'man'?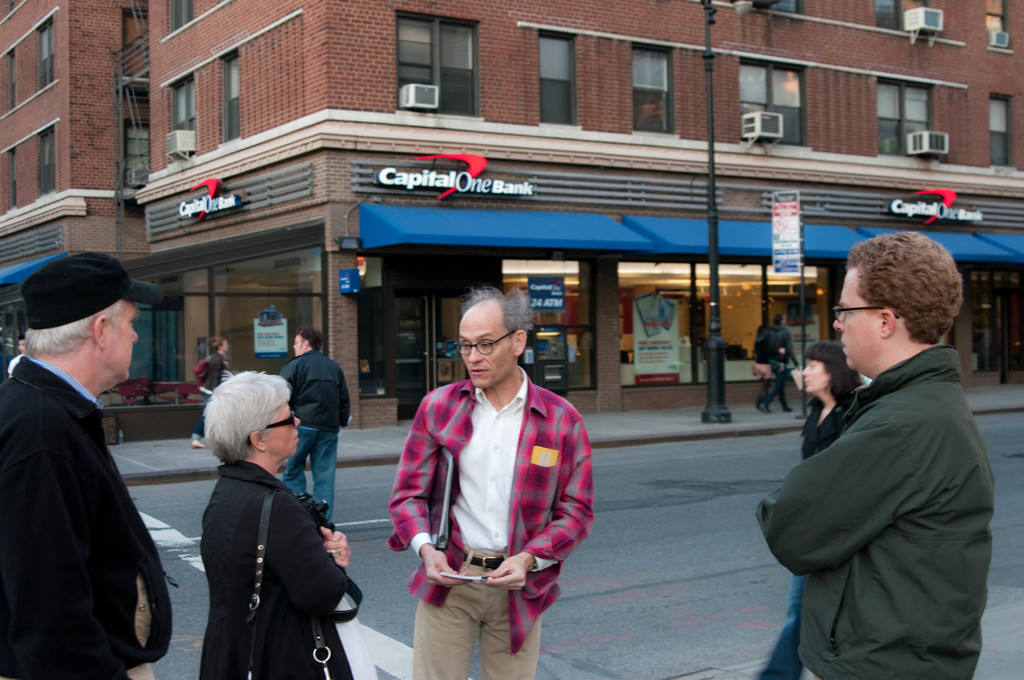
751/231/1001/679
